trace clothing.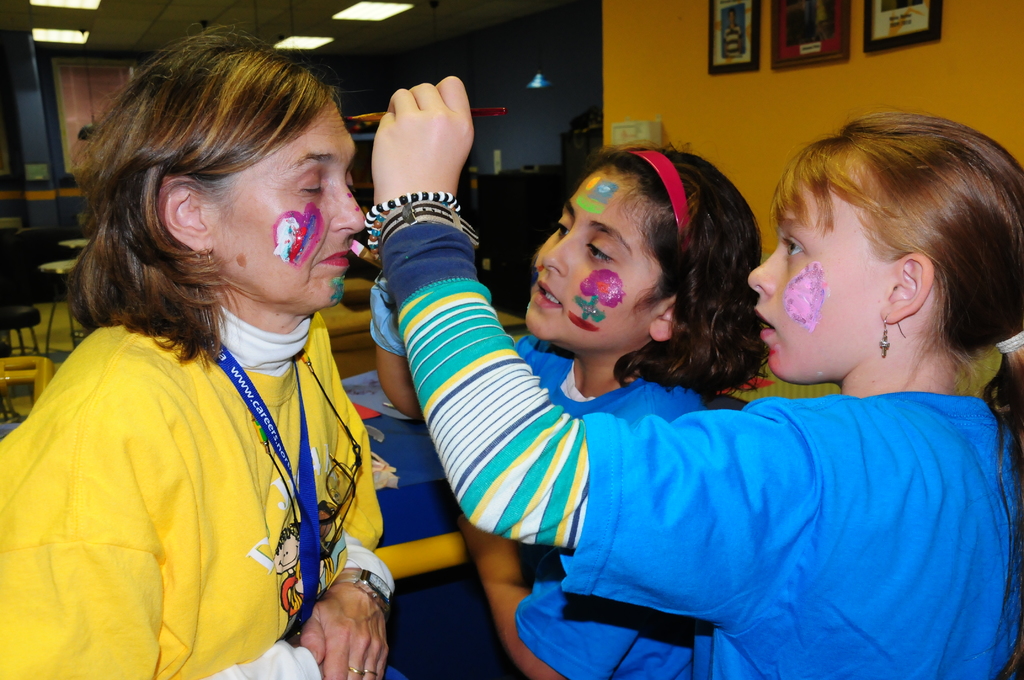
Traced to pyautogui.locateOnScreen(375, 336, 732, 679).
